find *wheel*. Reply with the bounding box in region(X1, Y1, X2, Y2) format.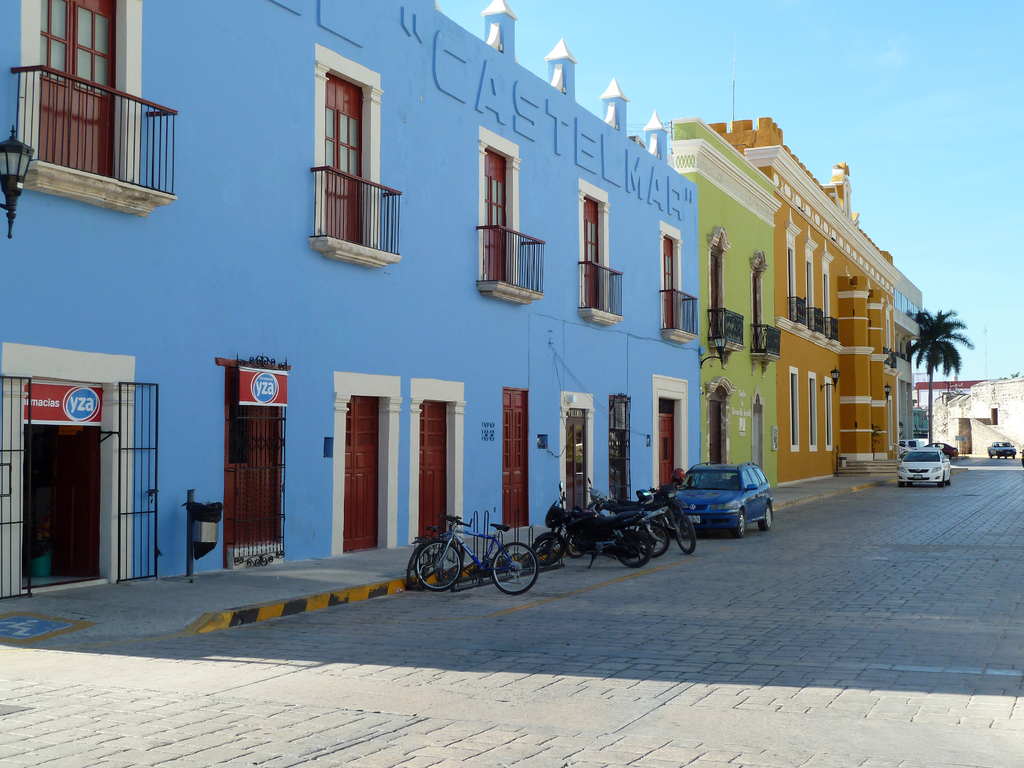
region(909, 479, 915, 486).
